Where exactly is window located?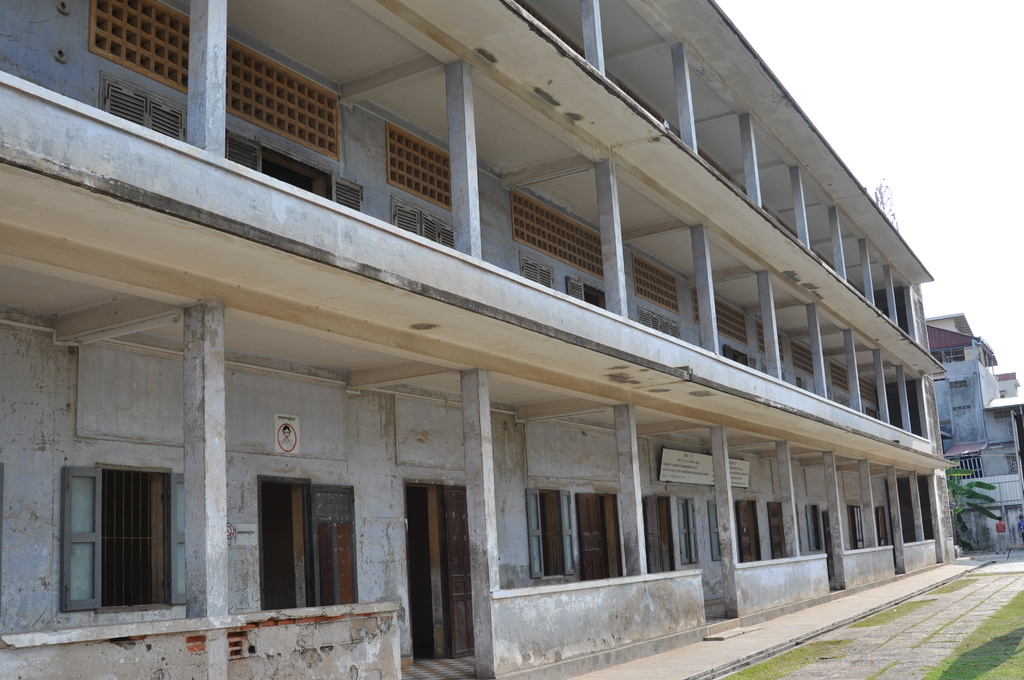
Its bounding box is {"x1": 90, "y1": 468, "x2": 170, "y2": 608}.
